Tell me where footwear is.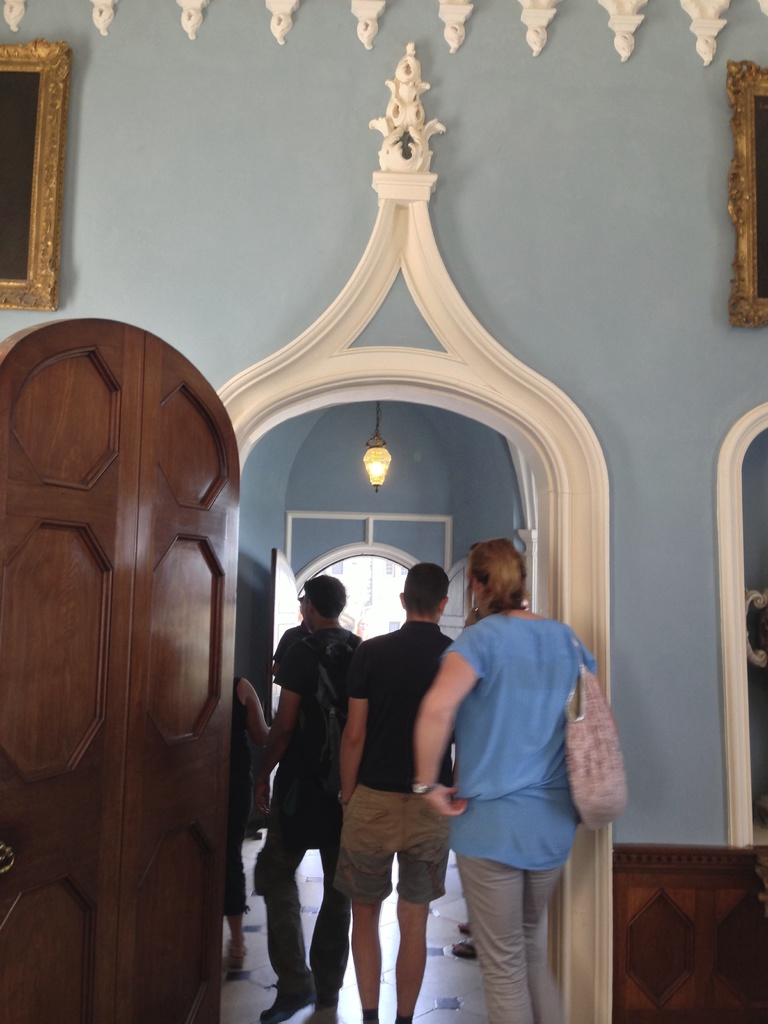
footwear is at {"left": 258, "top": 984, "right": 308, "bottom": 1018}.
